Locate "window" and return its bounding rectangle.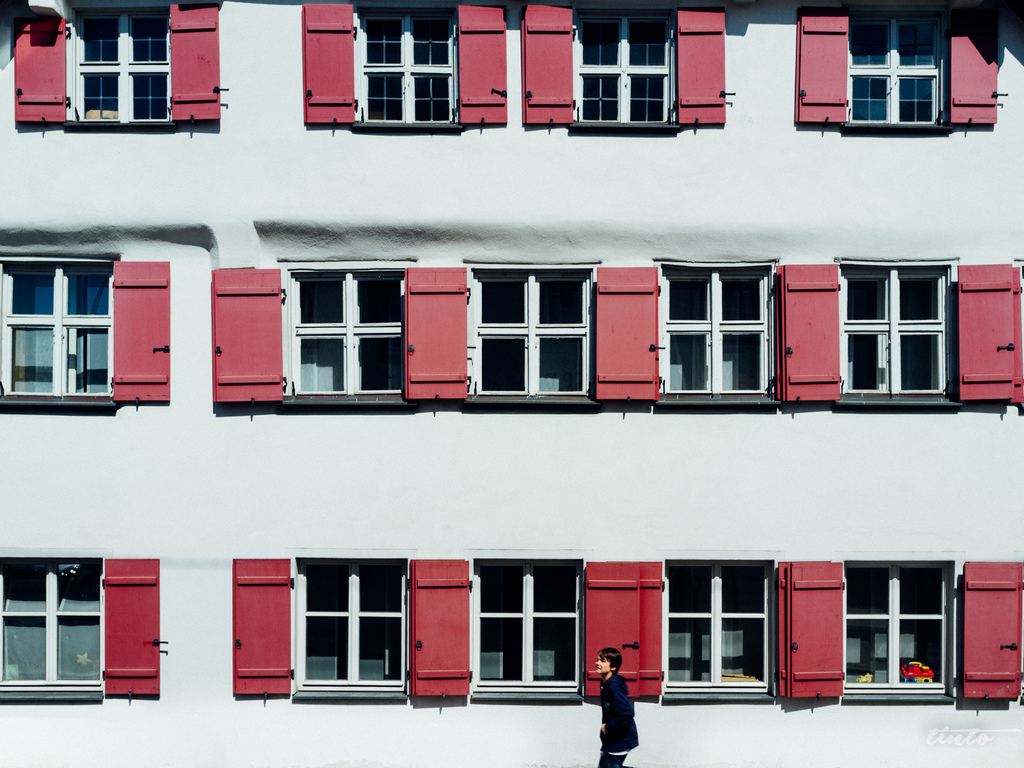
Rect(477, 276, 589, 390).
